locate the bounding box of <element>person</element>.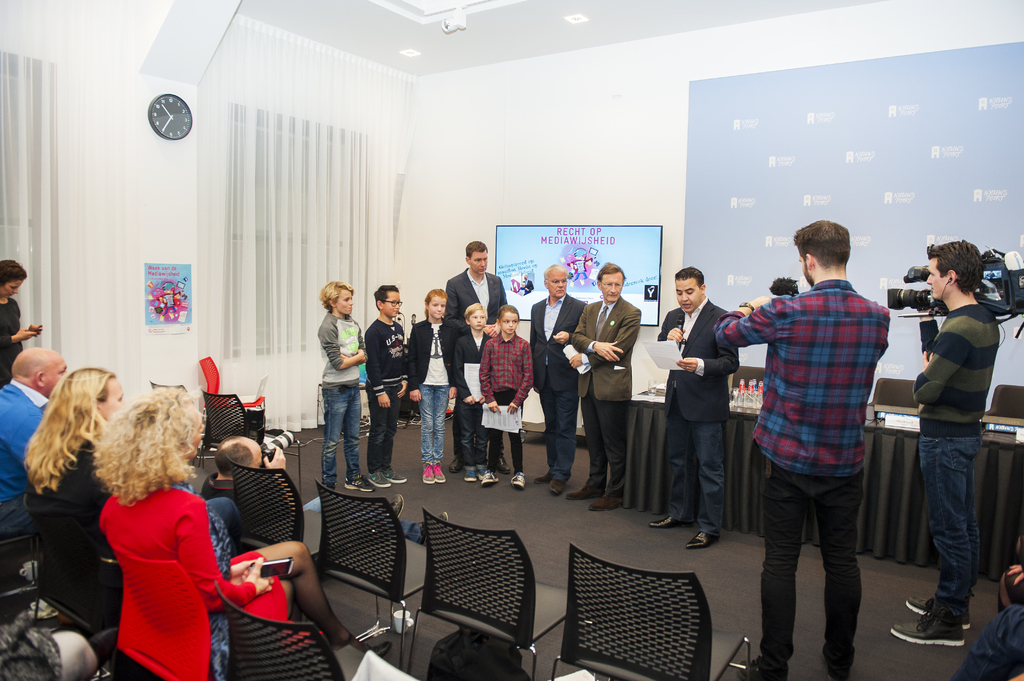
Bounding box: select_region(671, 268, 737, 523).
